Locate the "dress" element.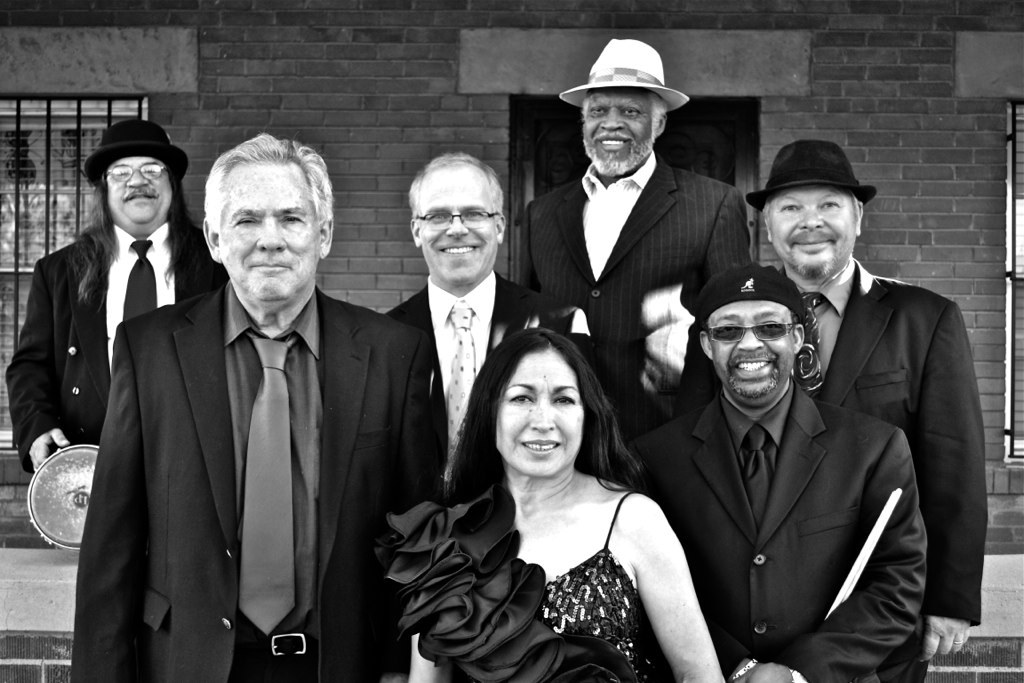
Element bbox: (x1=380, y1=491, x2=658, y2=682).
